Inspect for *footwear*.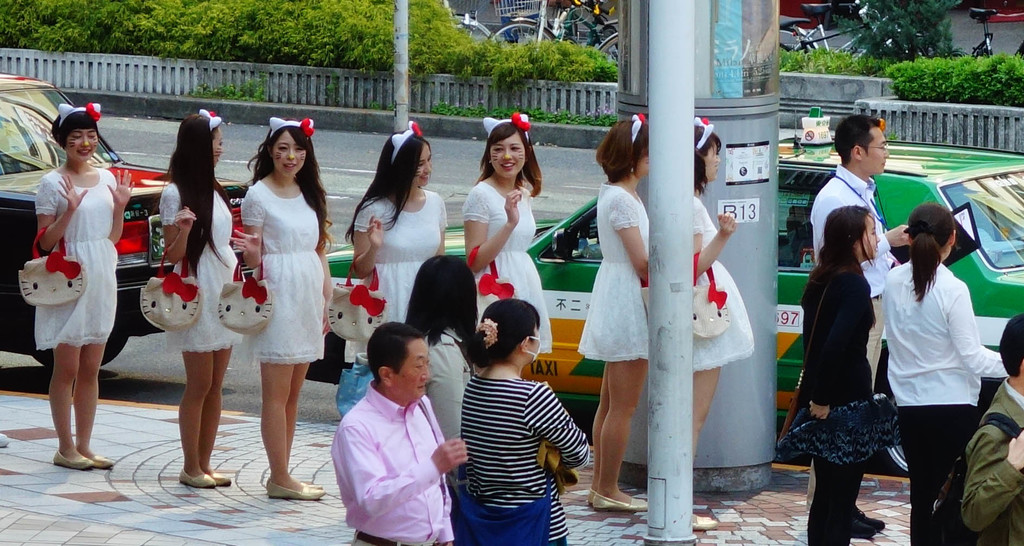
Inspection: <box>583,490,620,502</box>.
